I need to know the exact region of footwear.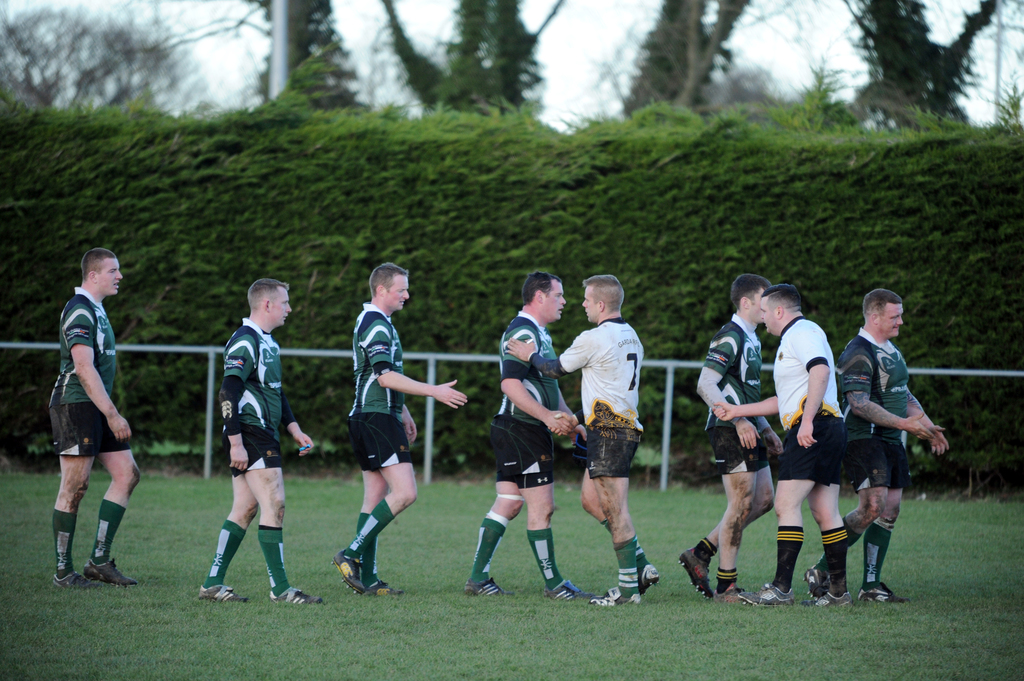
Region: box=[801, 562, 831, 595].
